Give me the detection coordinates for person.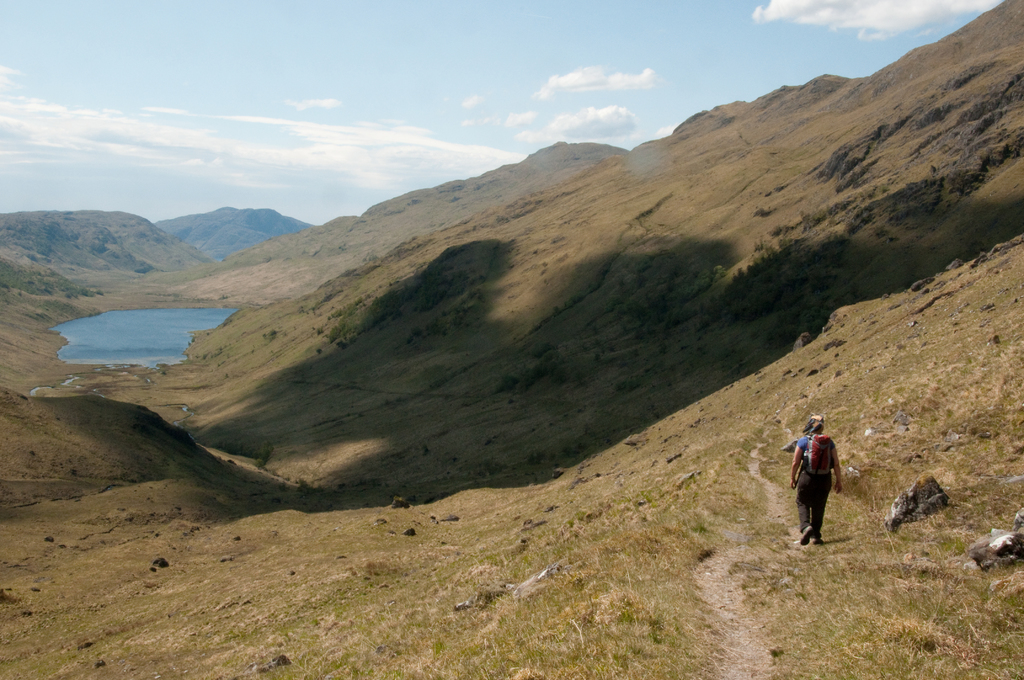
796,420,851,548.
